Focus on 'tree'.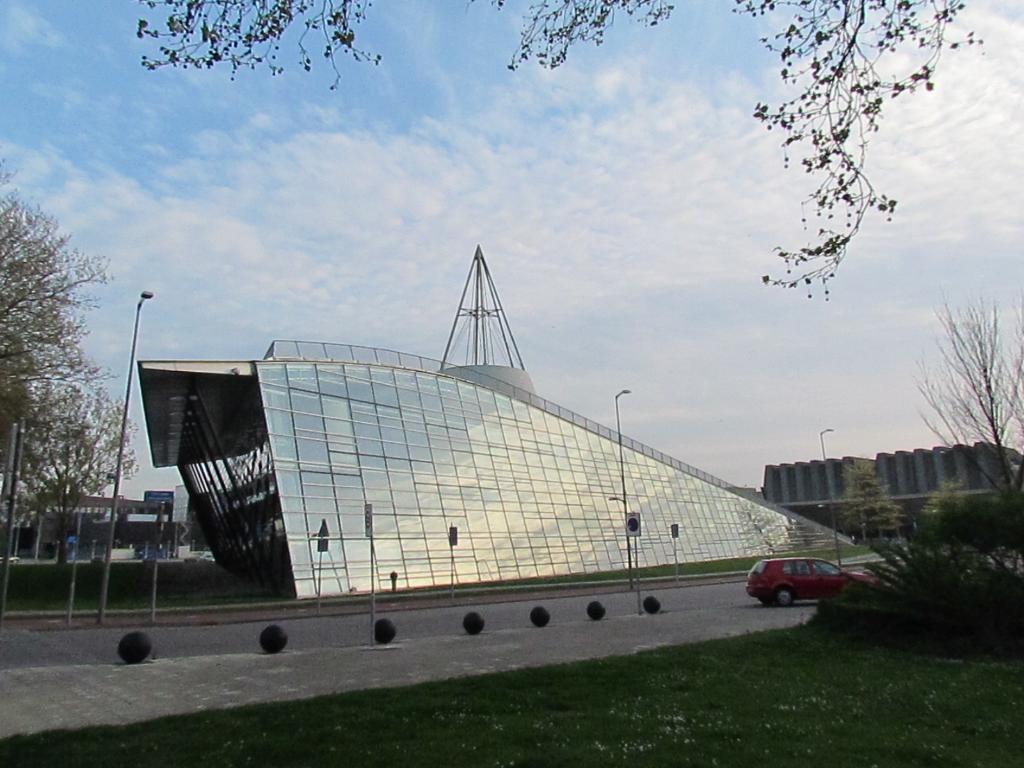
Focused at [x1=0, y1=157, x2=136, y2=589].
